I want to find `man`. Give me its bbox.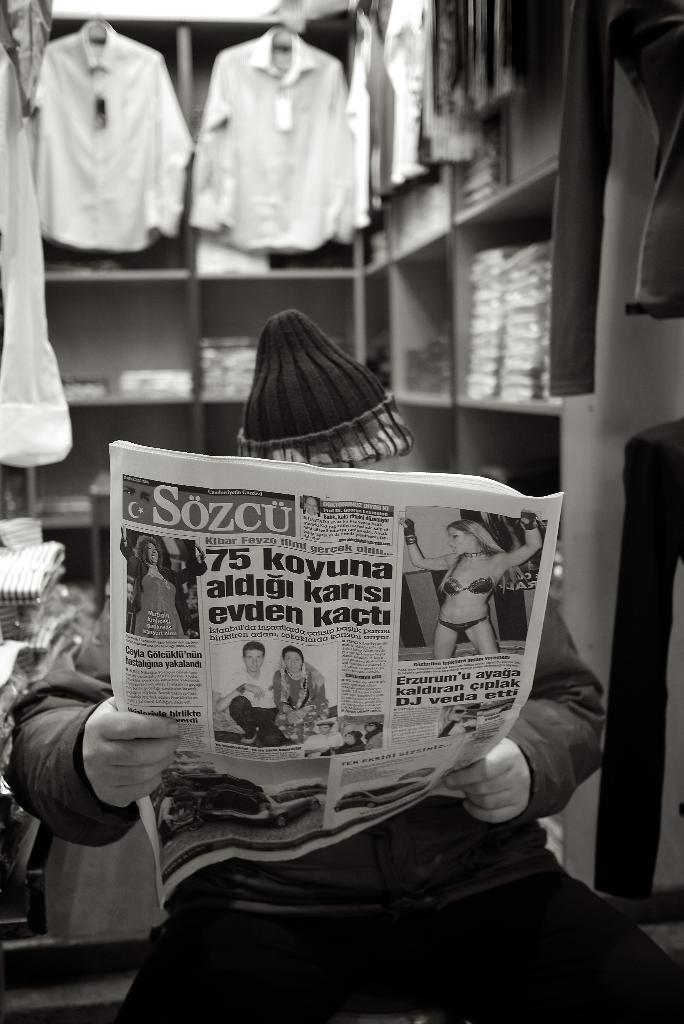
box(305, 720, 345, 758).
